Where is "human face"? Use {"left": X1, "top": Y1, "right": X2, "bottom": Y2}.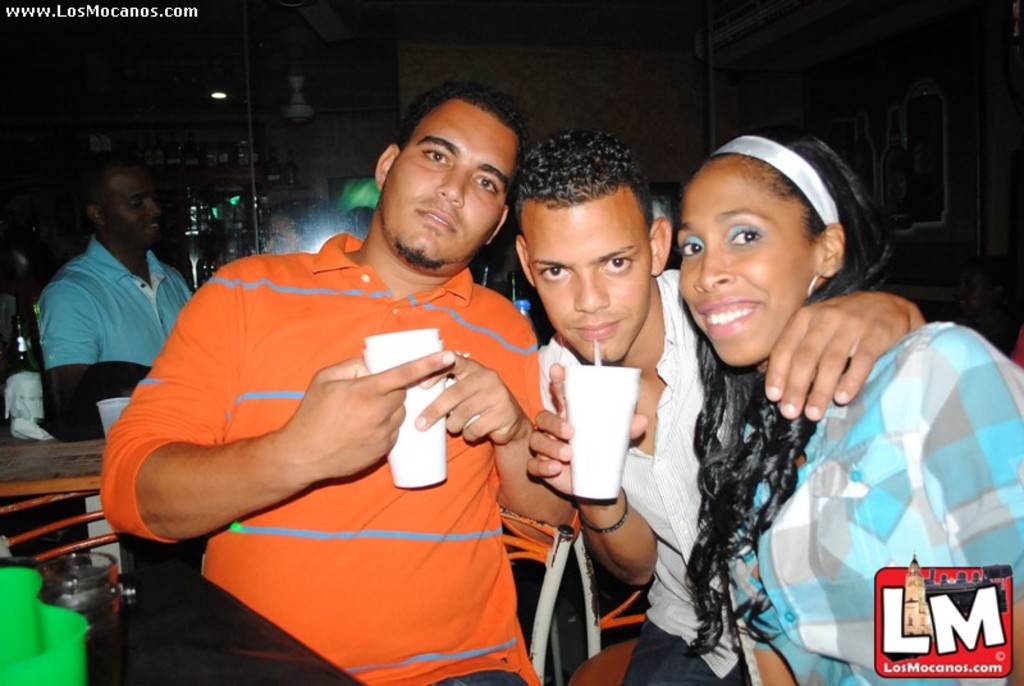
{"left": 525, "top": 188, "right": 653, "bottom": 362}.
